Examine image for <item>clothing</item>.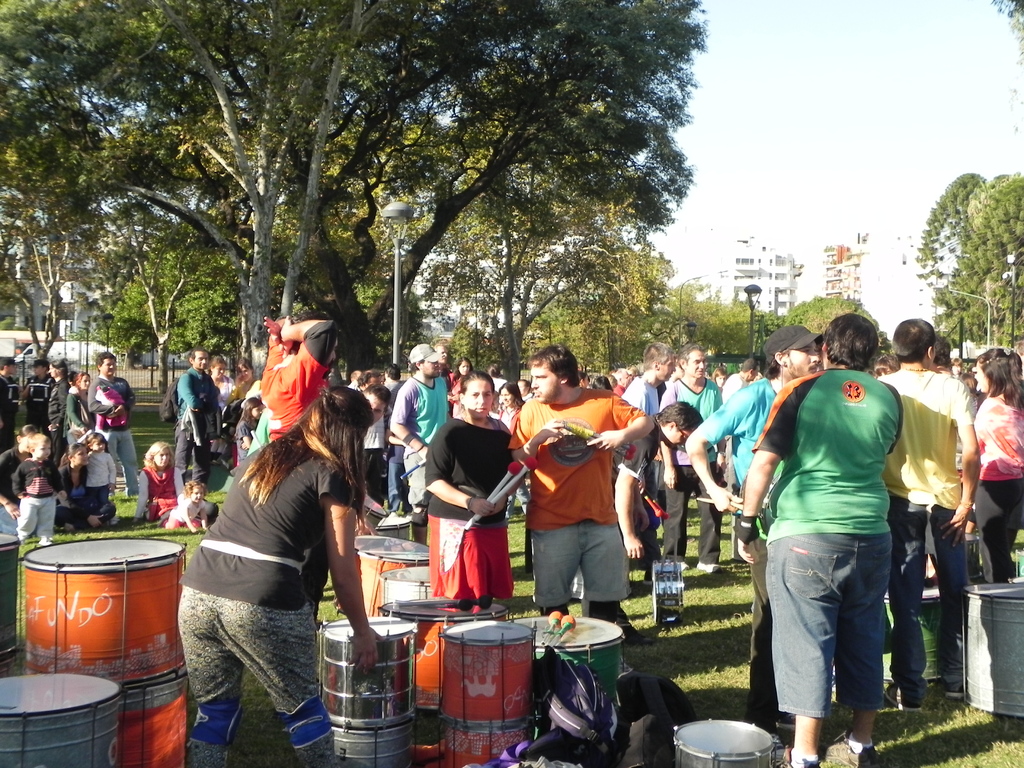
Examination result: <region>151, 413, 360, 767</region>.
